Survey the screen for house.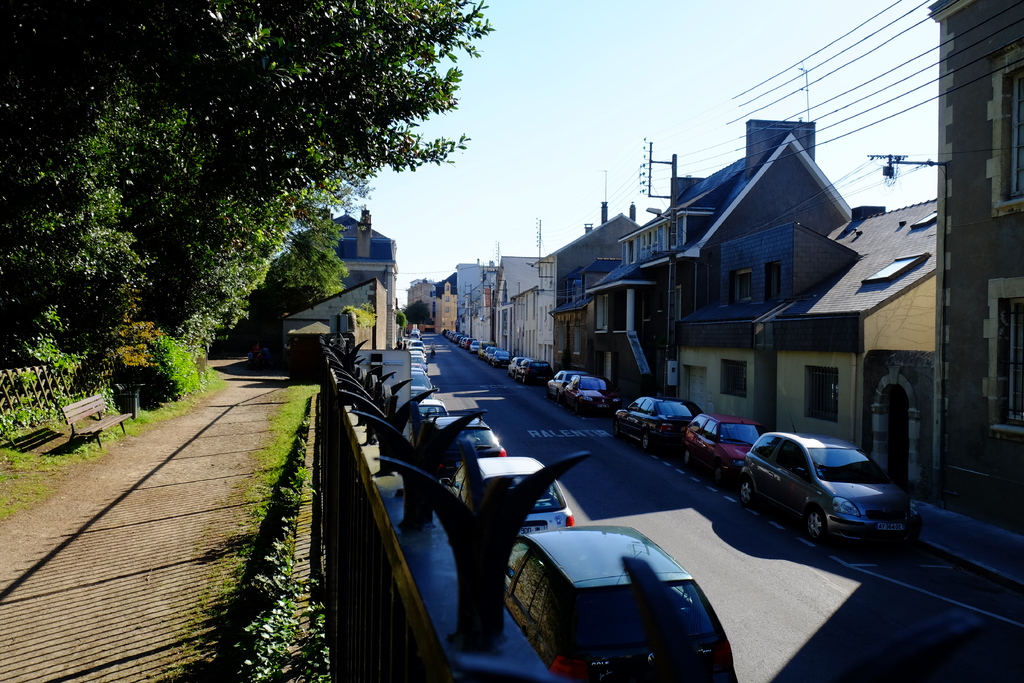
Survey found: <region>634, 111, 968, 491</region>.
